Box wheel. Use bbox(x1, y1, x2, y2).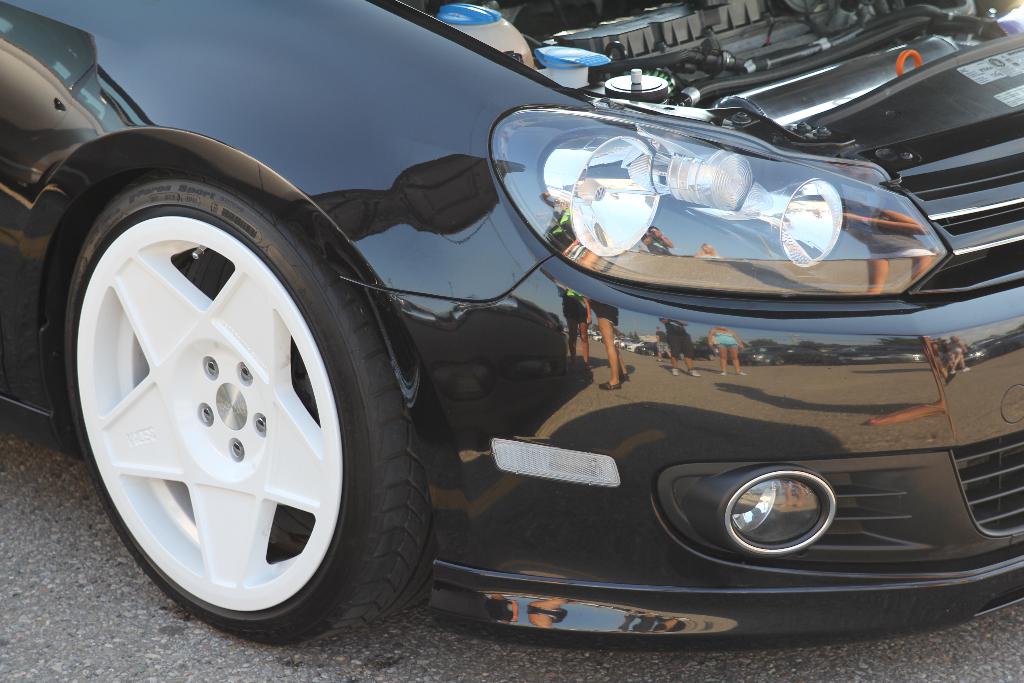
bbox(52, 157, 394, 650).
